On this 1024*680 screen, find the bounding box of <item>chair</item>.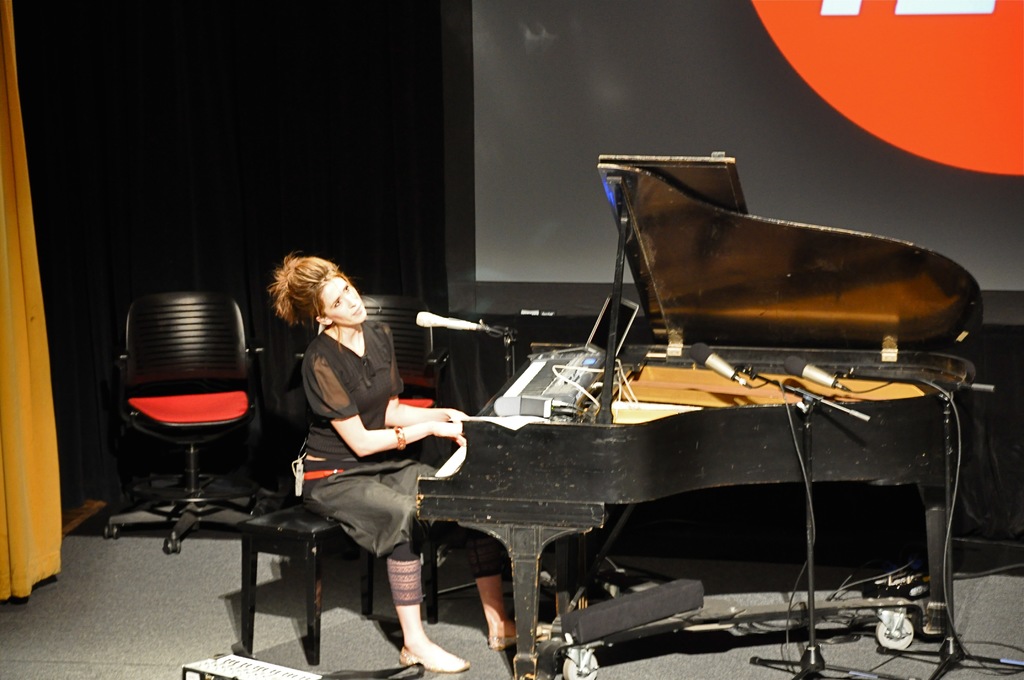
Bounding box: 291, 294, 451, 491.
